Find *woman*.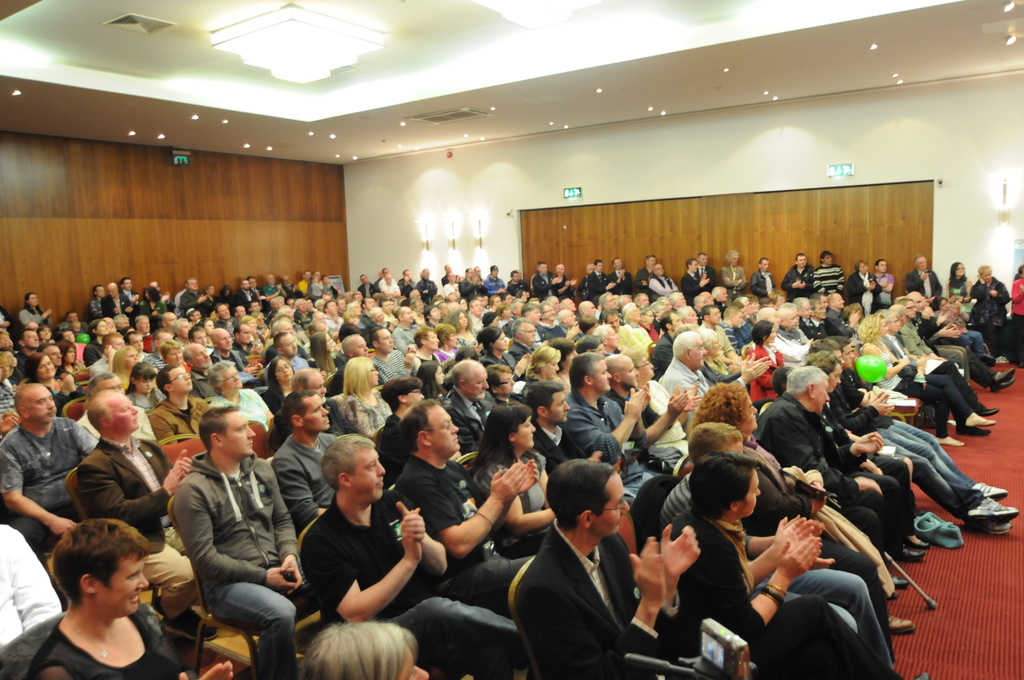
(x1=17, y1=522, x2=184, y2=679).
